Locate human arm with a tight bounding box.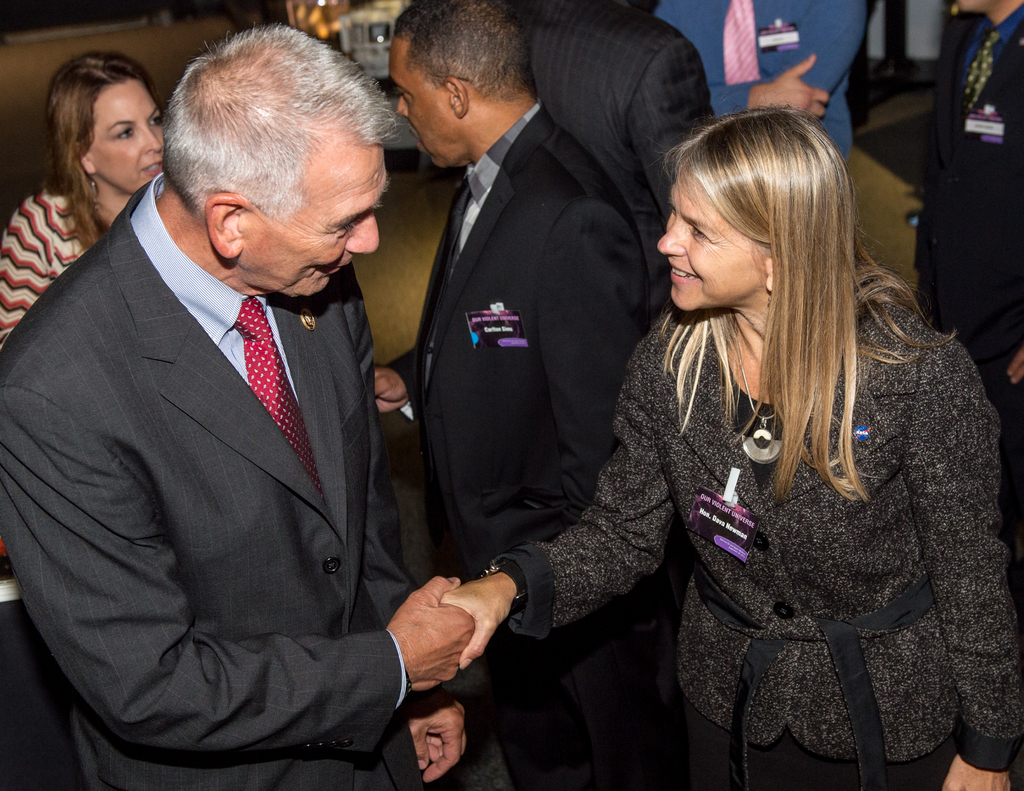
[737,2,883,131].
